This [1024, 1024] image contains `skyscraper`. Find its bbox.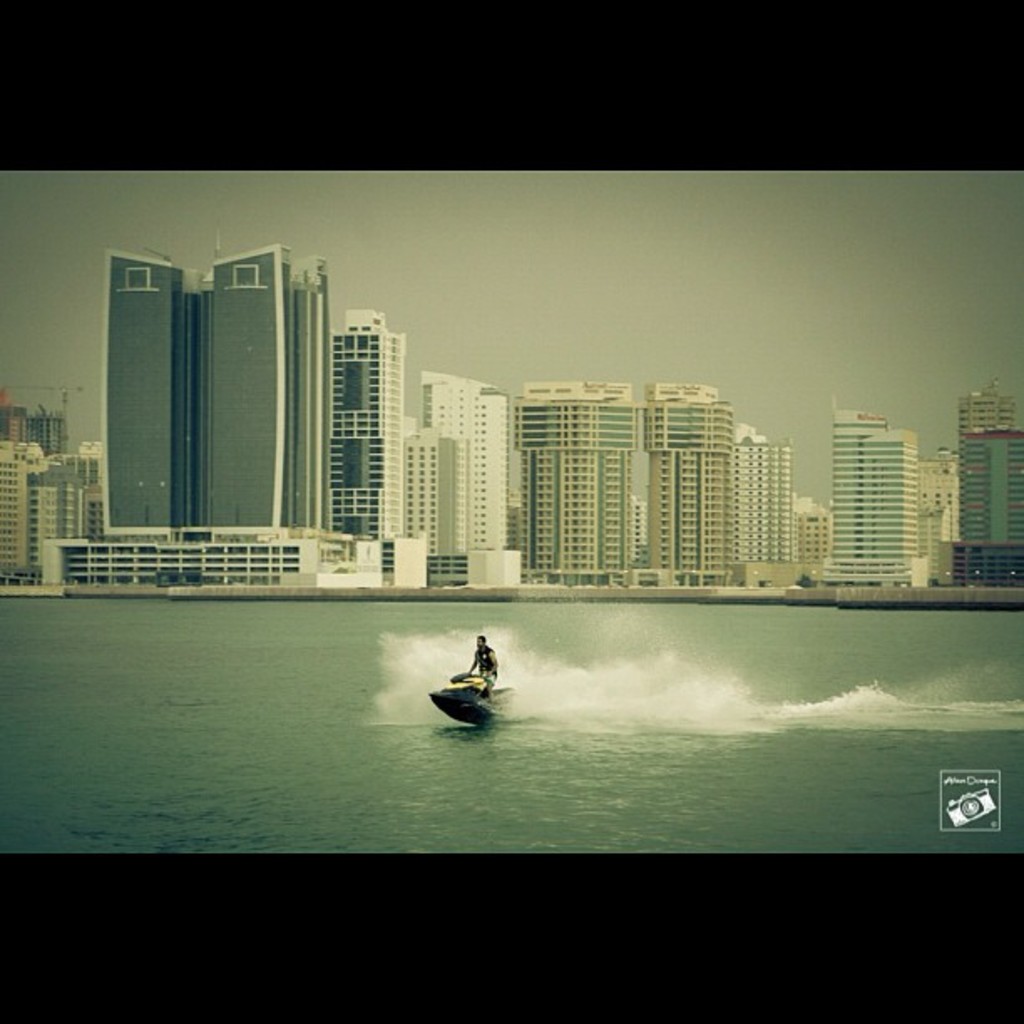
pyautogui.locateOnScreen(924, 445, 969, 589).
